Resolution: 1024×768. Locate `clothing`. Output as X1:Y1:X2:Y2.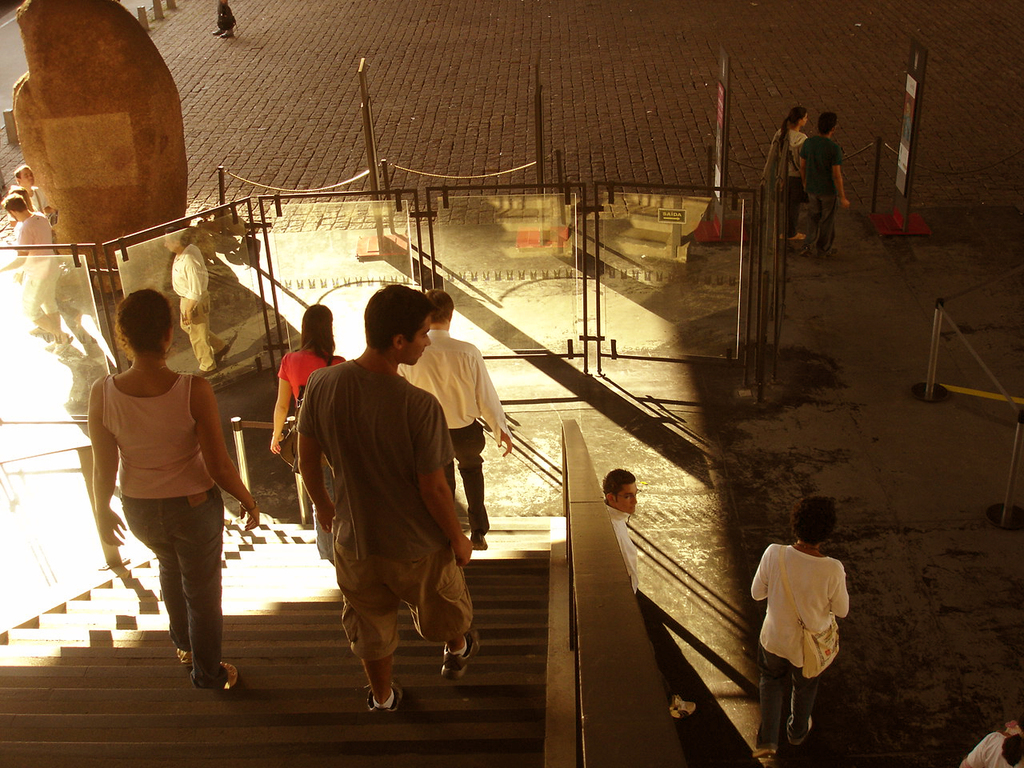
601:502:682:691.
